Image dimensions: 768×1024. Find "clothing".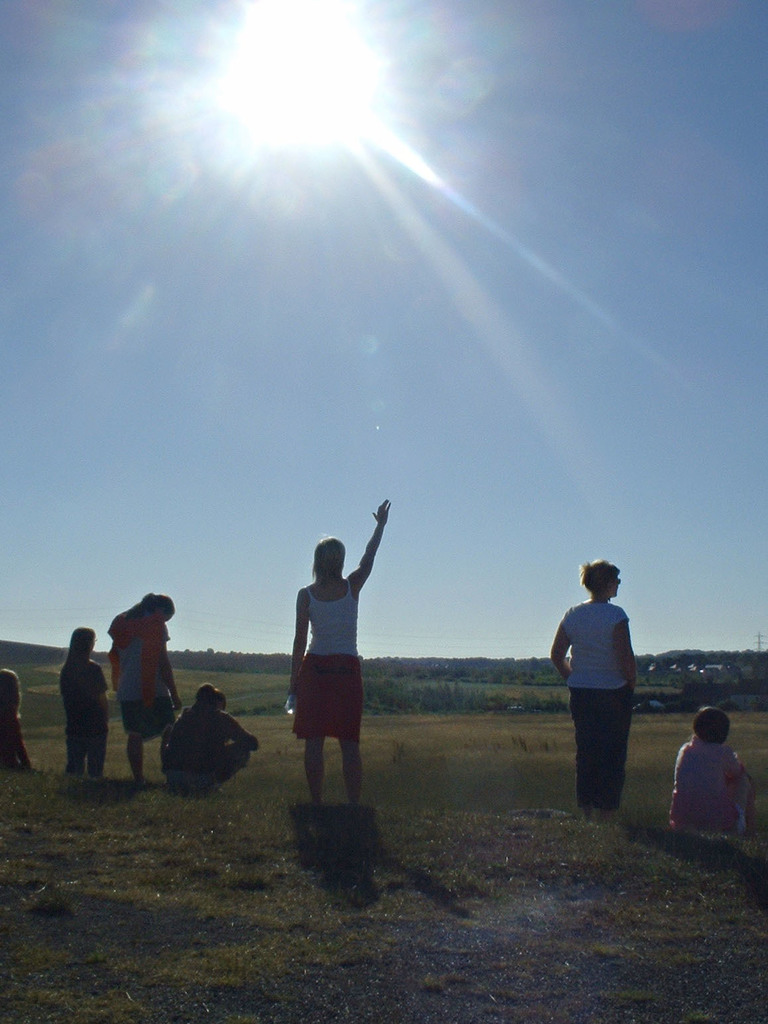
pyautogui.locateOnScreen(579, 697, 621, 808).
